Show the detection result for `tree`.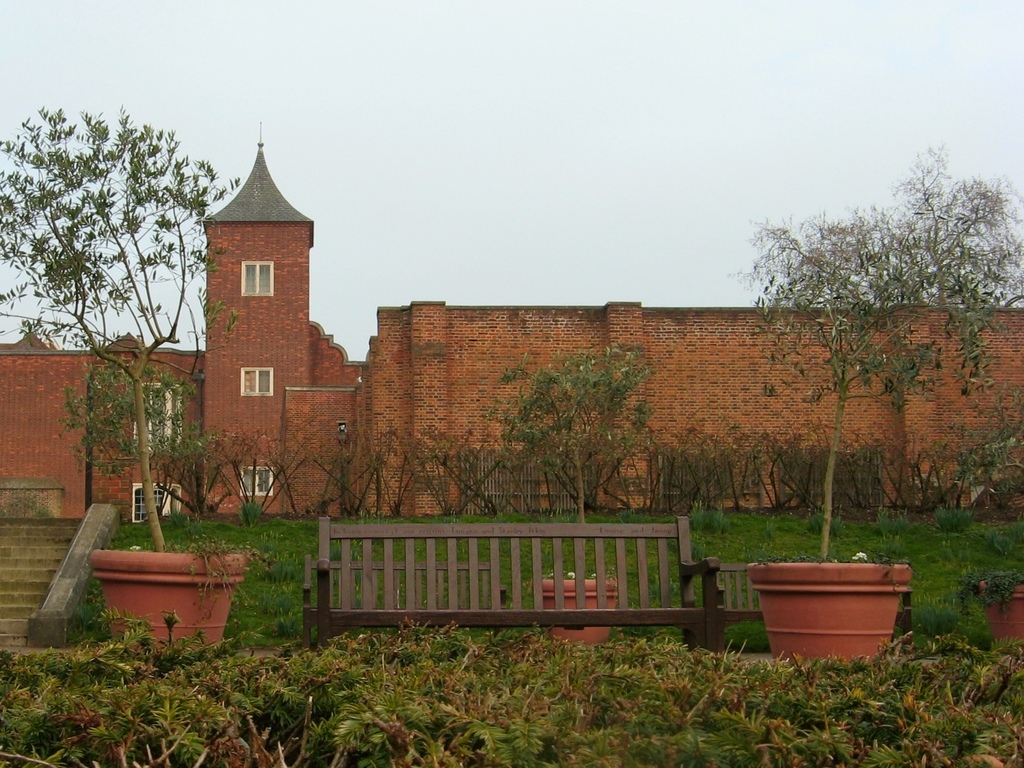
493:344:655:513.
